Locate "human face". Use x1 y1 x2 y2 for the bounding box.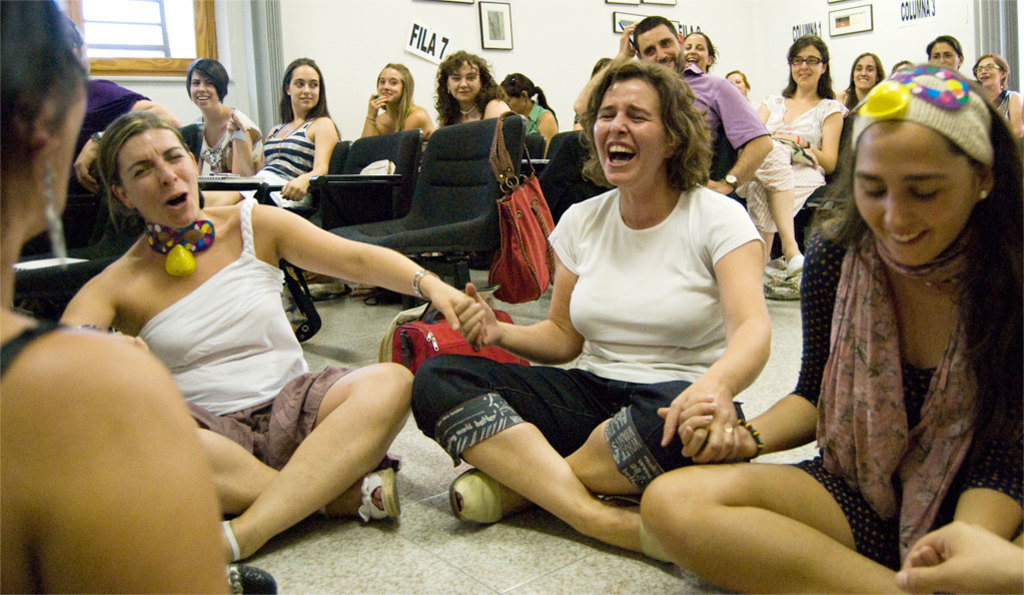
789 43 823 90.
